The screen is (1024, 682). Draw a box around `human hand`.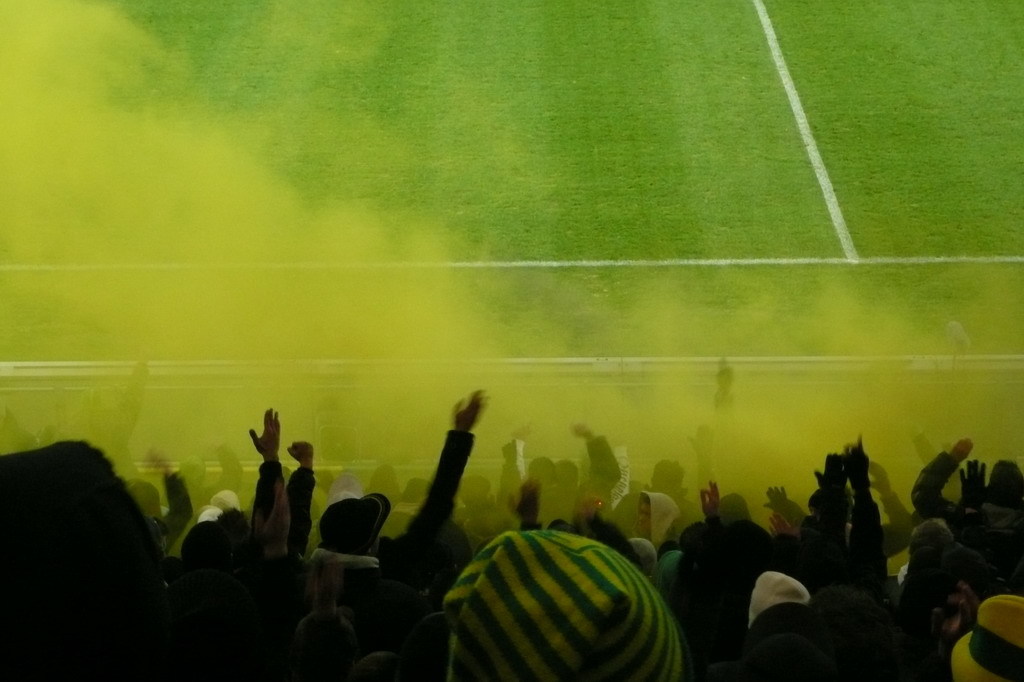
(x1=510, y1=477, x2=545, y2=526).
